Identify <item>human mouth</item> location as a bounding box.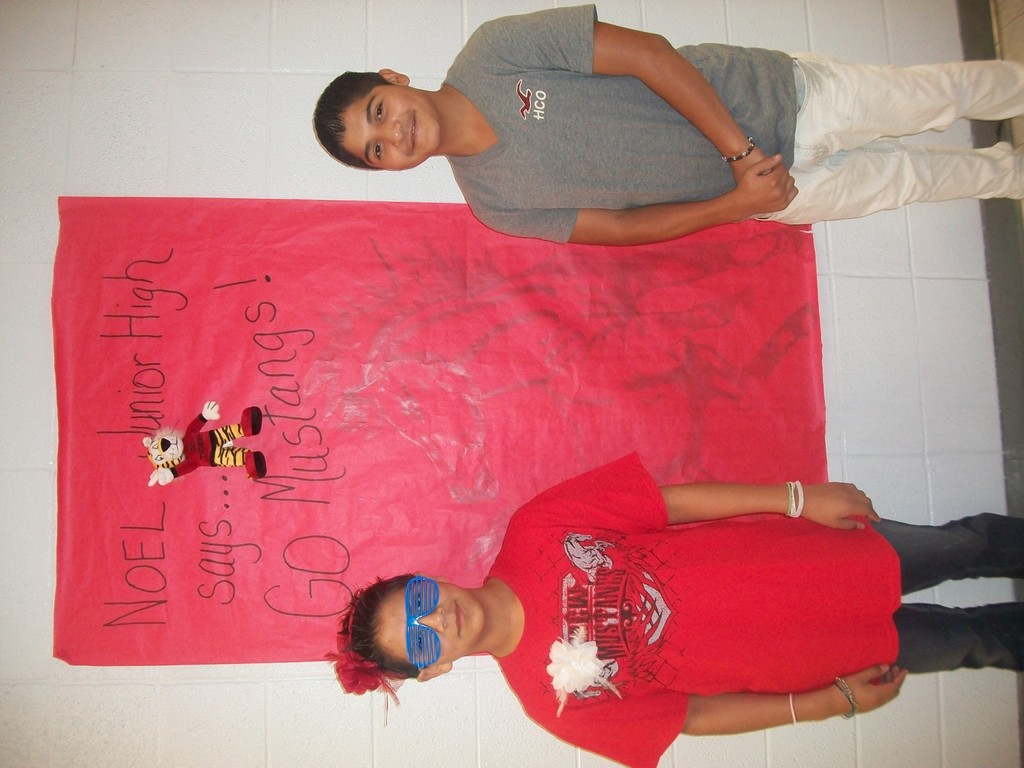
{"x1": 454, "y1": 598, "x2": 460, "y2": 633}.
